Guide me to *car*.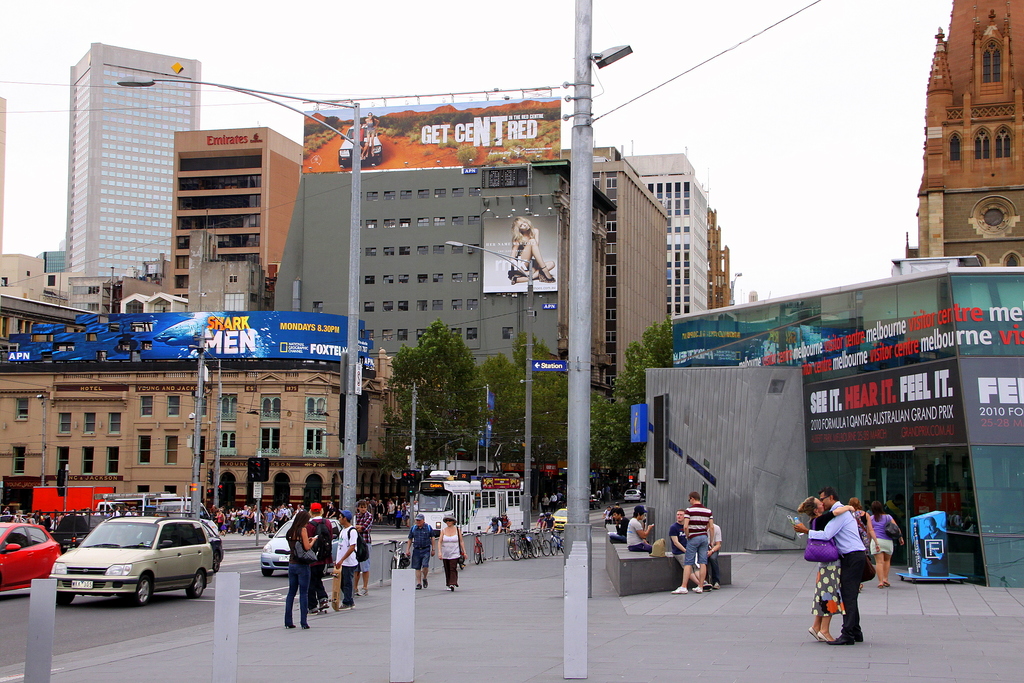
Guidance: crop(0, 523, 63, 599).
